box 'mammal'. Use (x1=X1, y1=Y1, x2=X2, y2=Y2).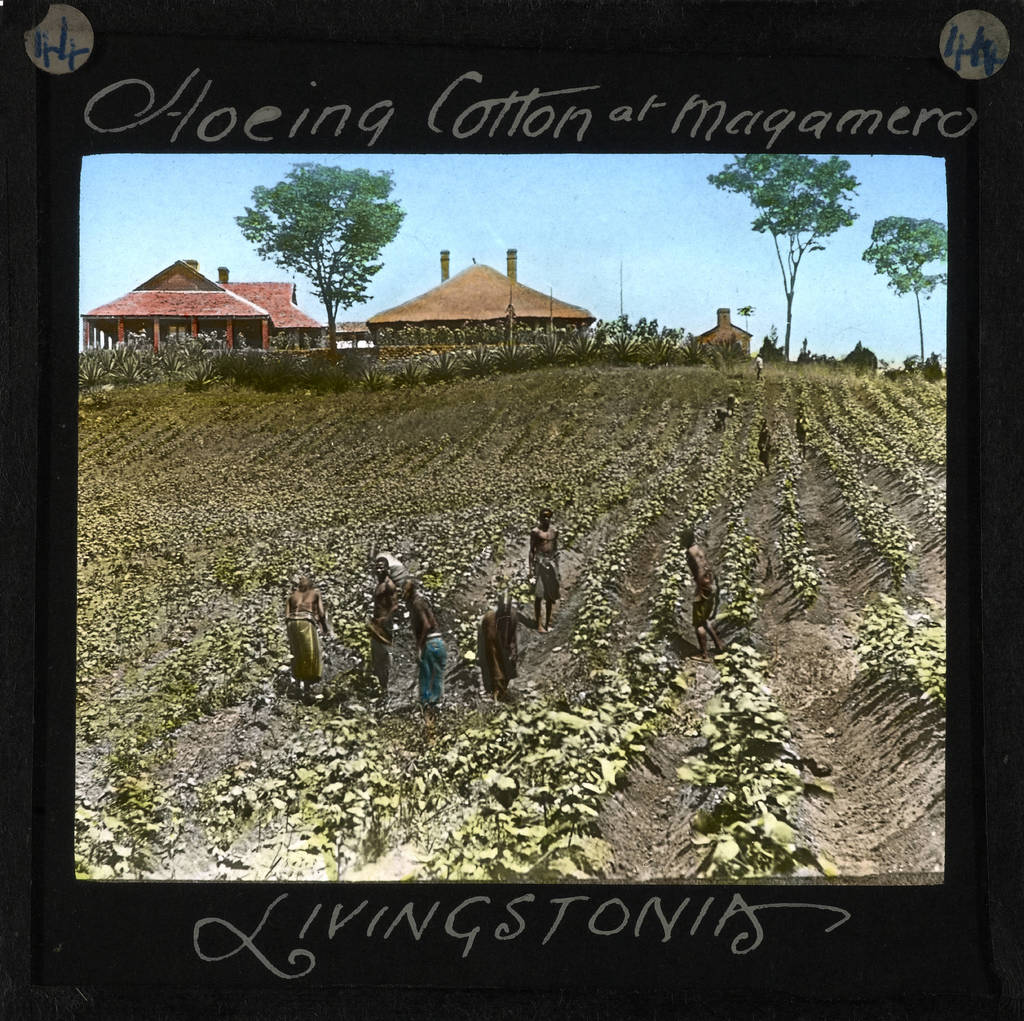
(x1=712, y1=406, x2=732, y2=433).
